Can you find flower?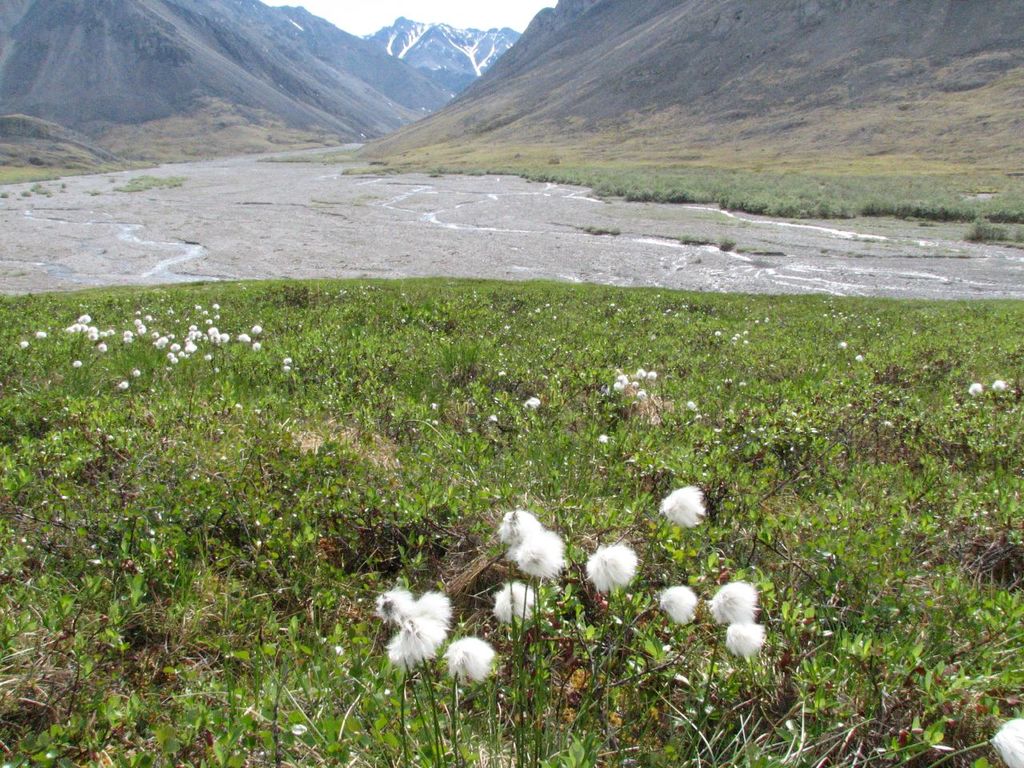
Yes, bounding box: 282/362/290/374.
